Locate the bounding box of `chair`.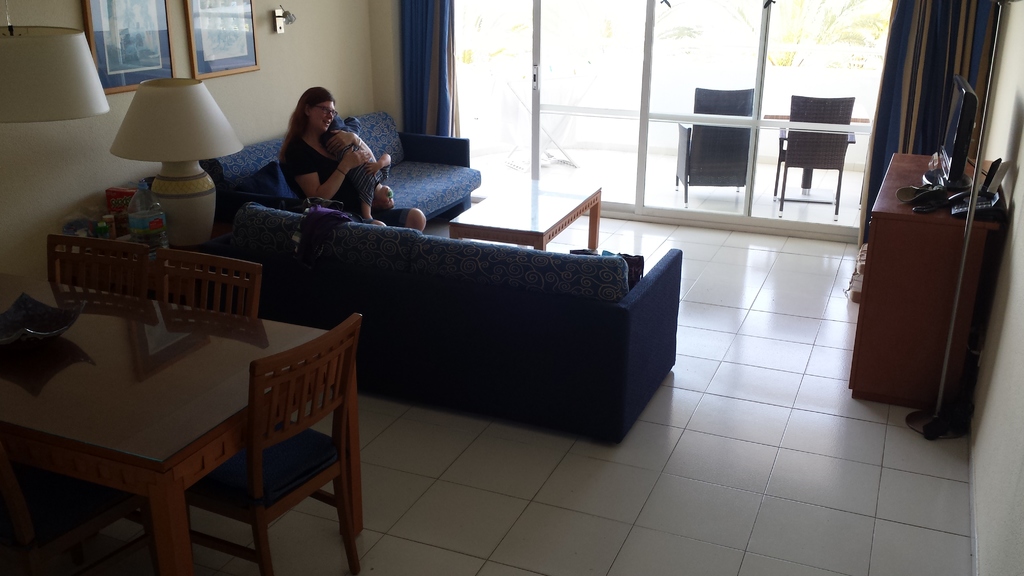
Bounding box: locate(159, 251, 260, 320).
